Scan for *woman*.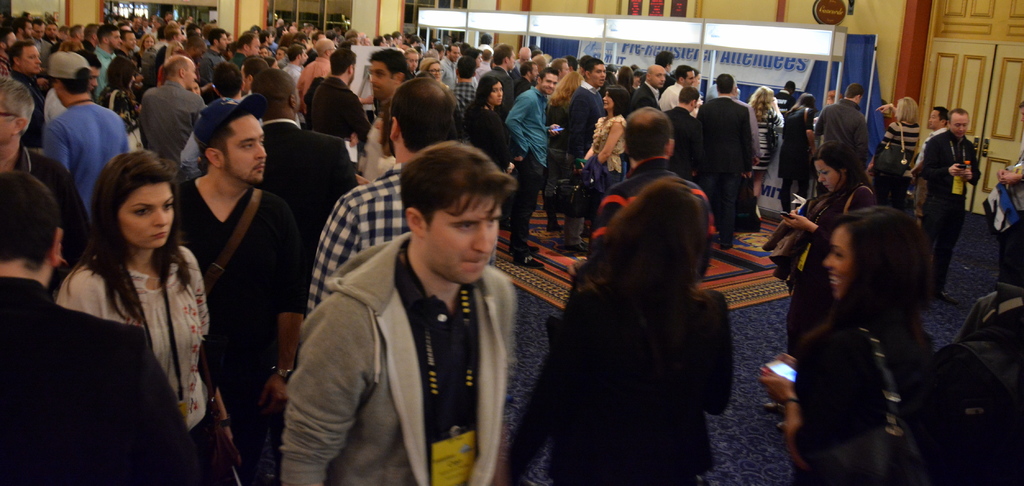
Scan result: Rect(585, 85, 627, 184).
